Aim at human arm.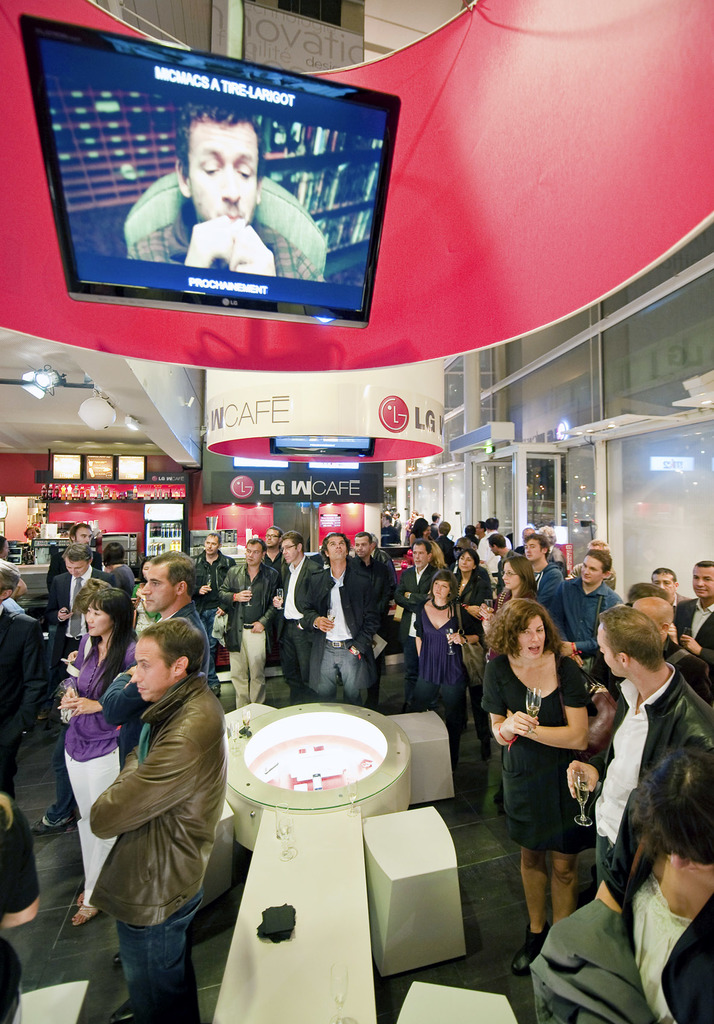
Aimed at l=210, t=564, r=263, b=610.
